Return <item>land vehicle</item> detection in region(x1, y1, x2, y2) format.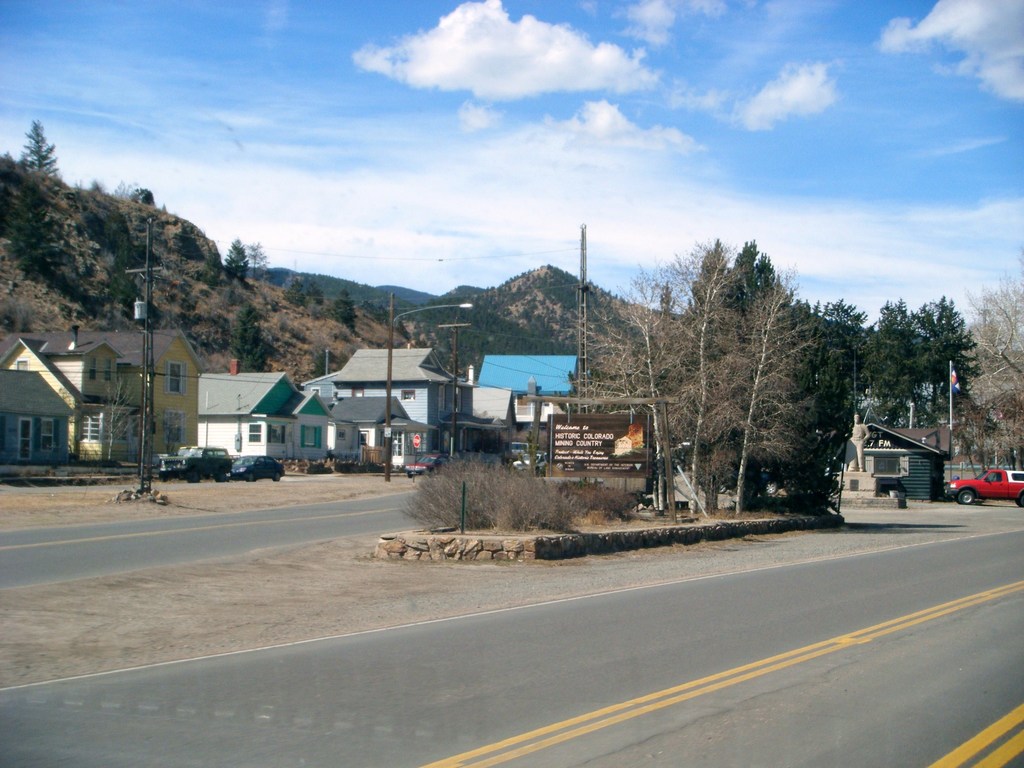
region(236, 456, 285, 478).
